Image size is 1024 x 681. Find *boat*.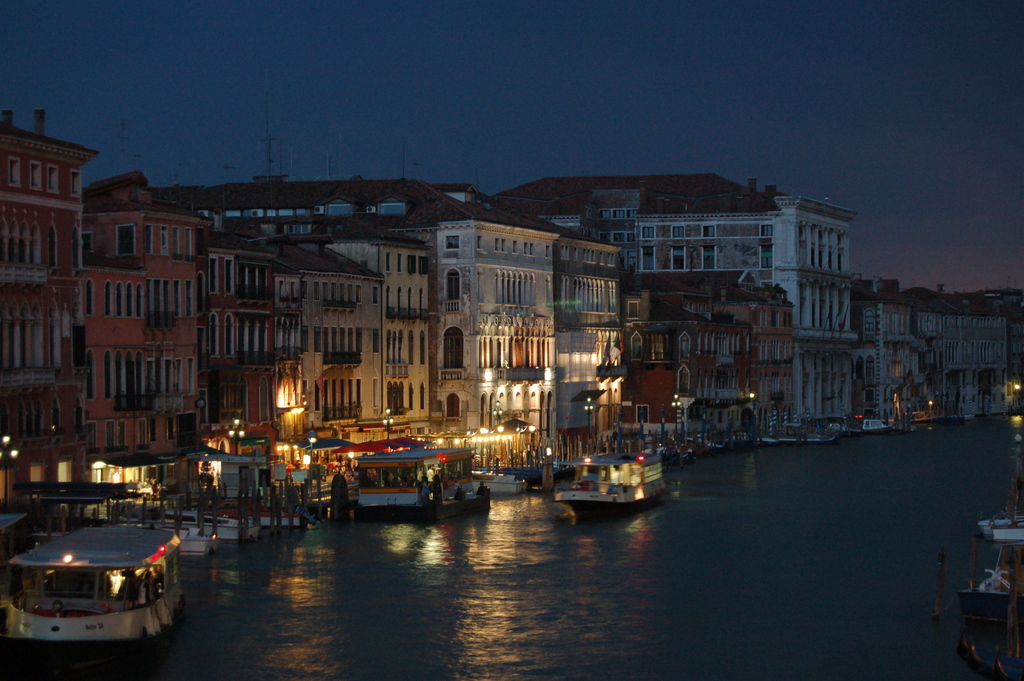
[648, 423, 834, 474].
